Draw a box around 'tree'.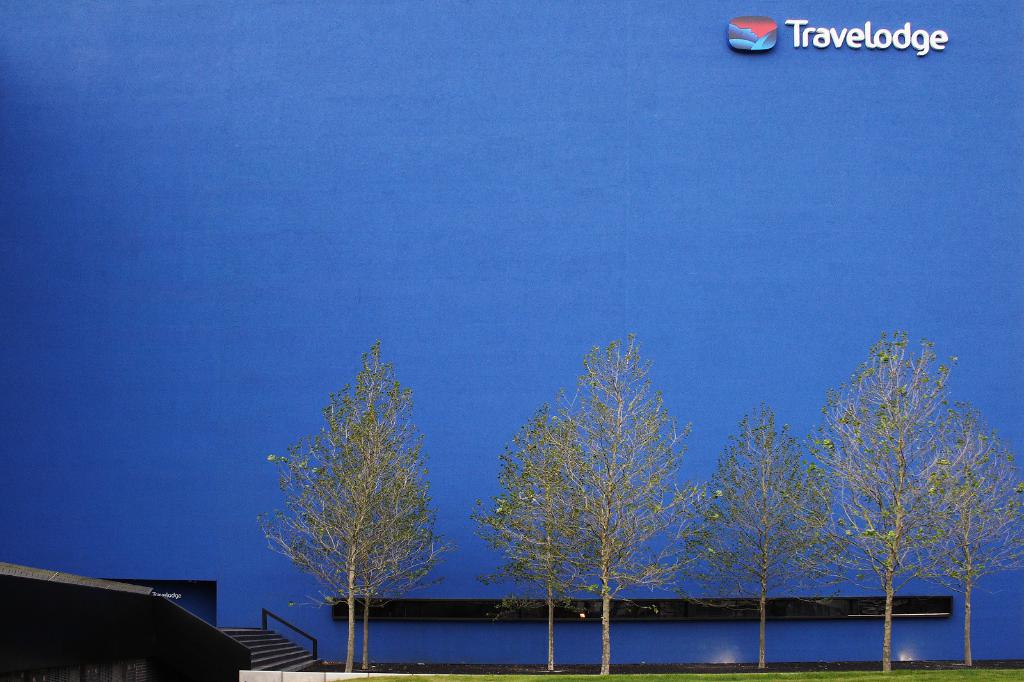
pyautogui.locateOnScreen(800, 330, 979, 676).
